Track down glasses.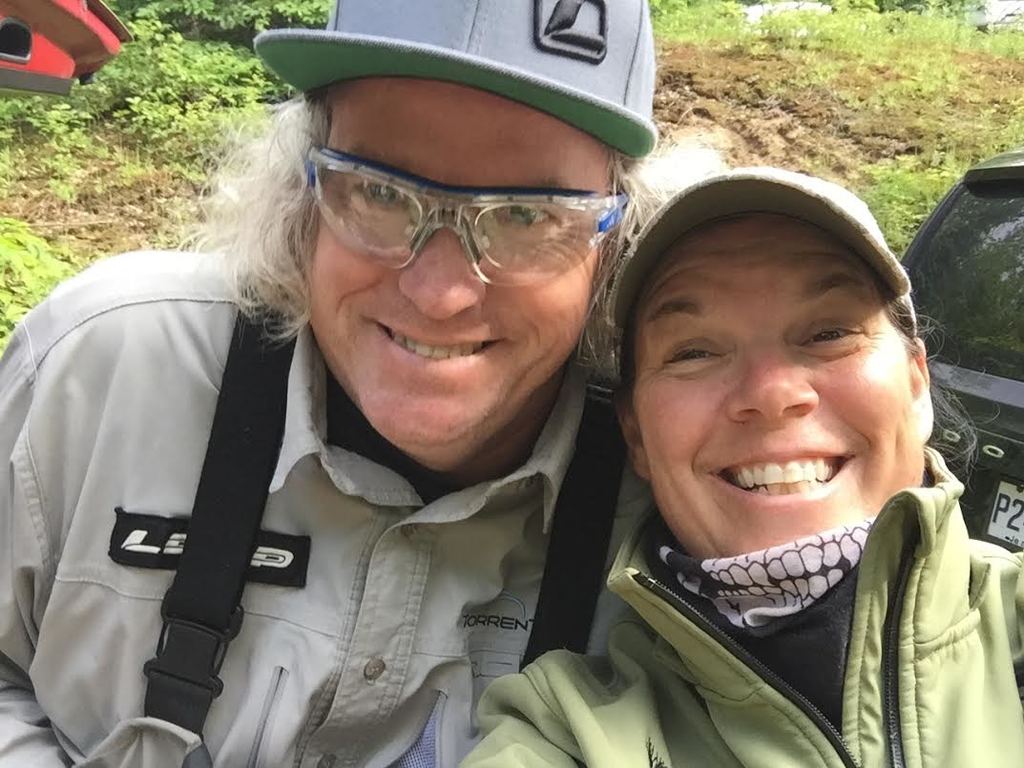
Tracked to box(301, 162, 620, 277).
